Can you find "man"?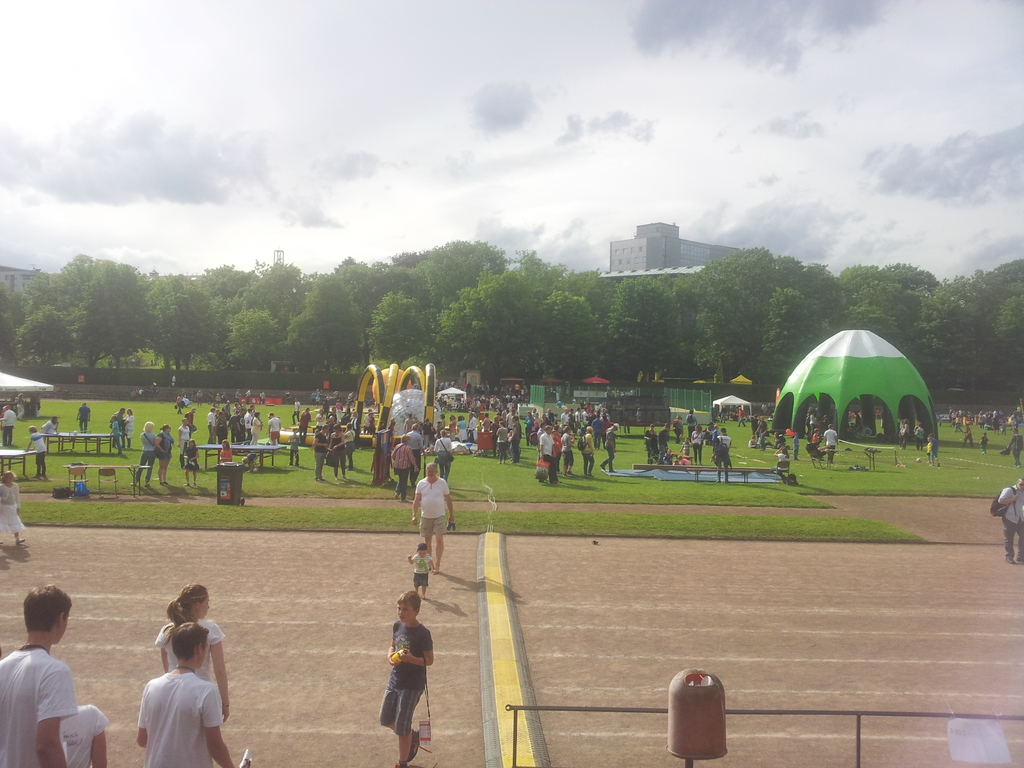
Yes, bounding box: x1=721 y1=403 x2=727 y2=422.
